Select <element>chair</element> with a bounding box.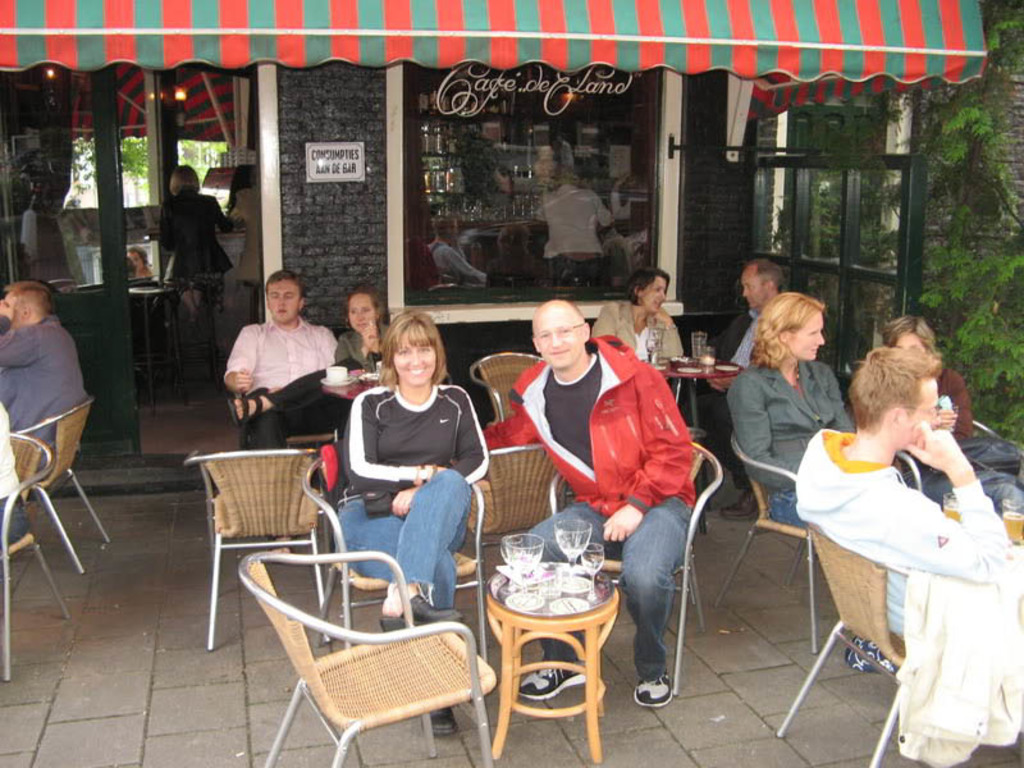
Rect(301, 444, 486, 678).
